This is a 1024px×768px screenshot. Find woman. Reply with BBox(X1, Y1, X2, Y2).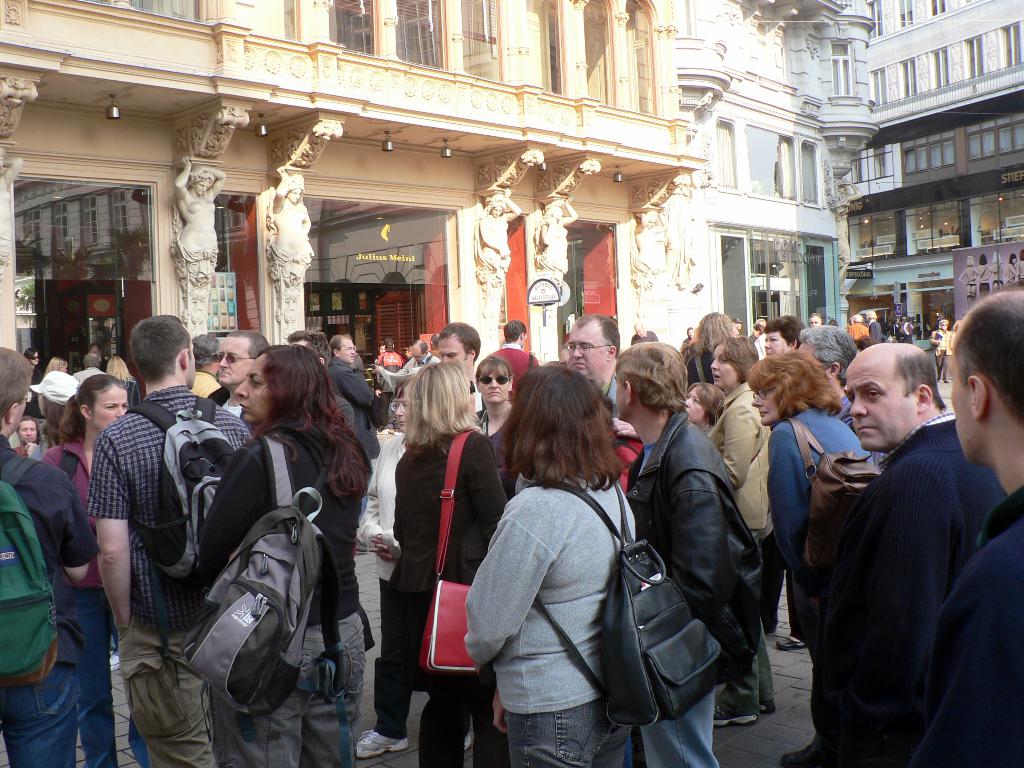
BBox(171, 156, 232, 278).
